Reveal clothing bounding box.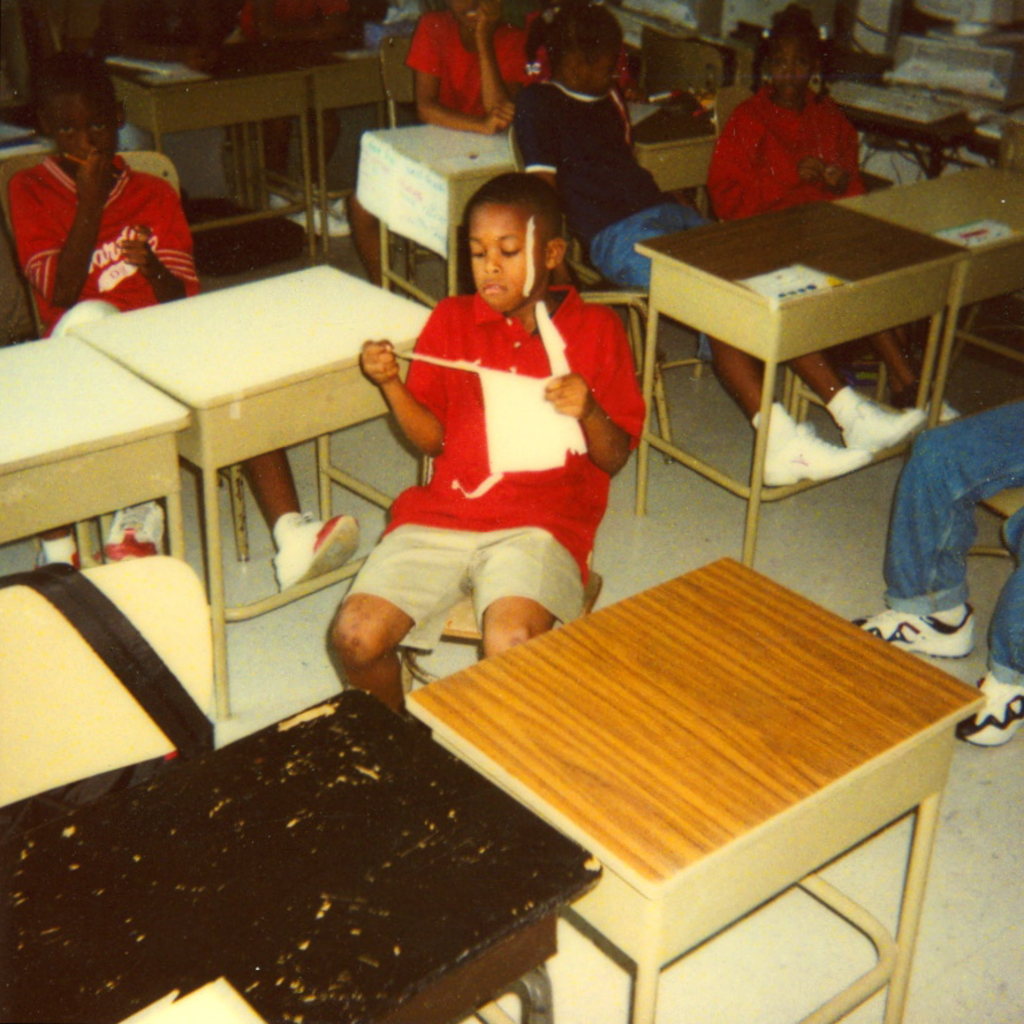
Revealed: locate(706, 85, 866, 221).
